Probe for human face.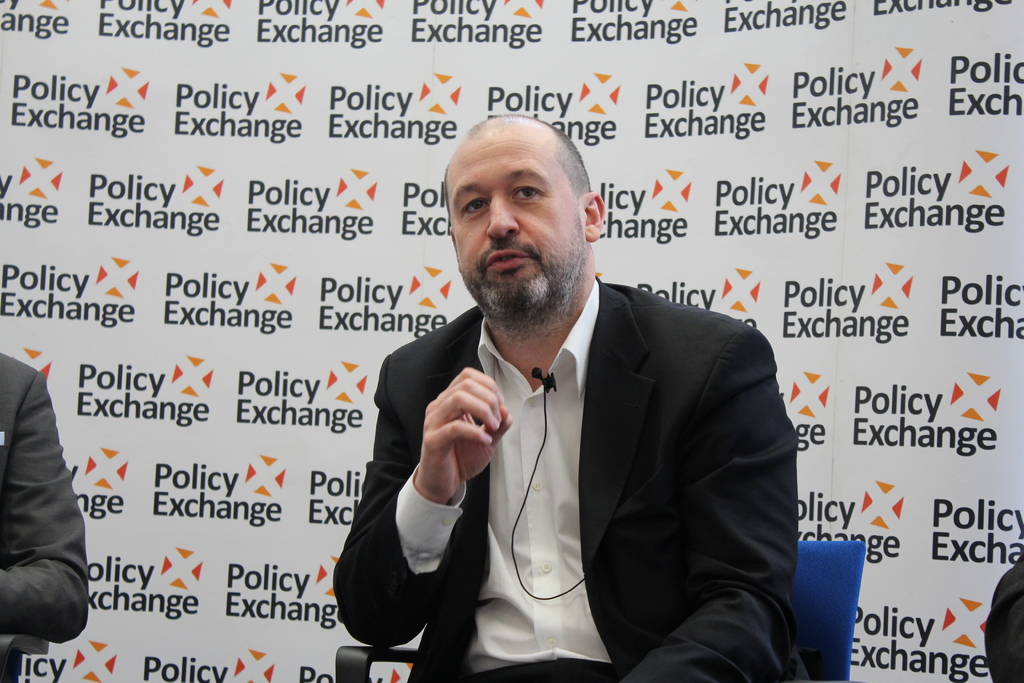
Probe result: box=[449, 136, 580, 322].
